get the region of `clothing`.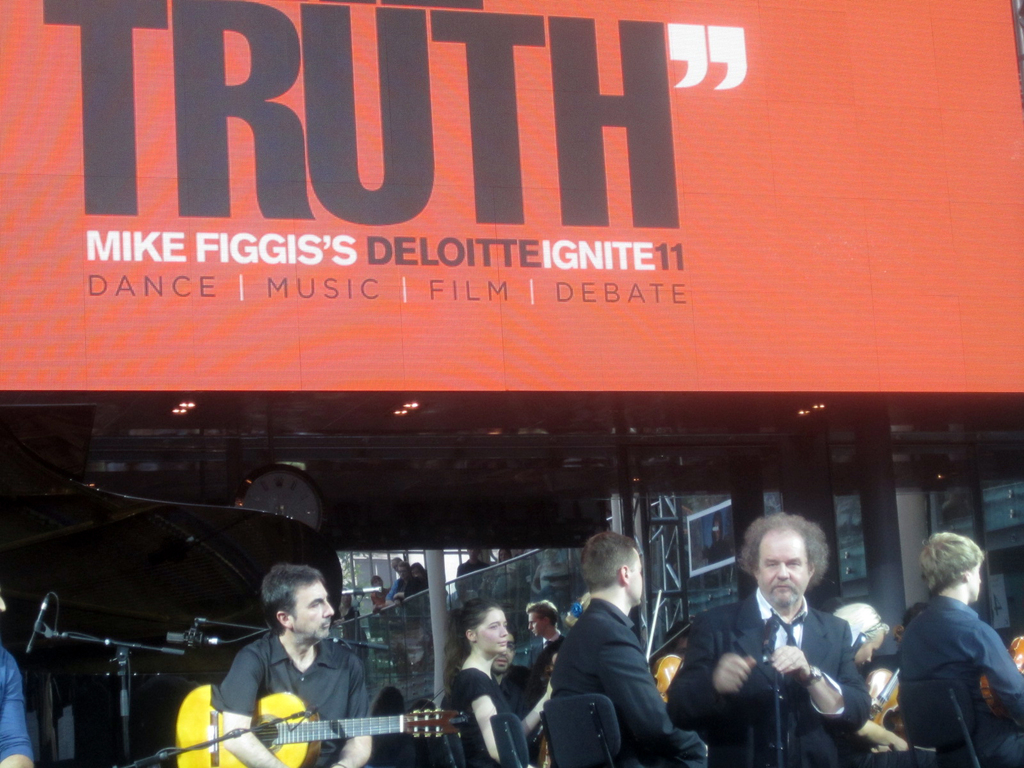
bbox=[198, 644, 380, 767].
